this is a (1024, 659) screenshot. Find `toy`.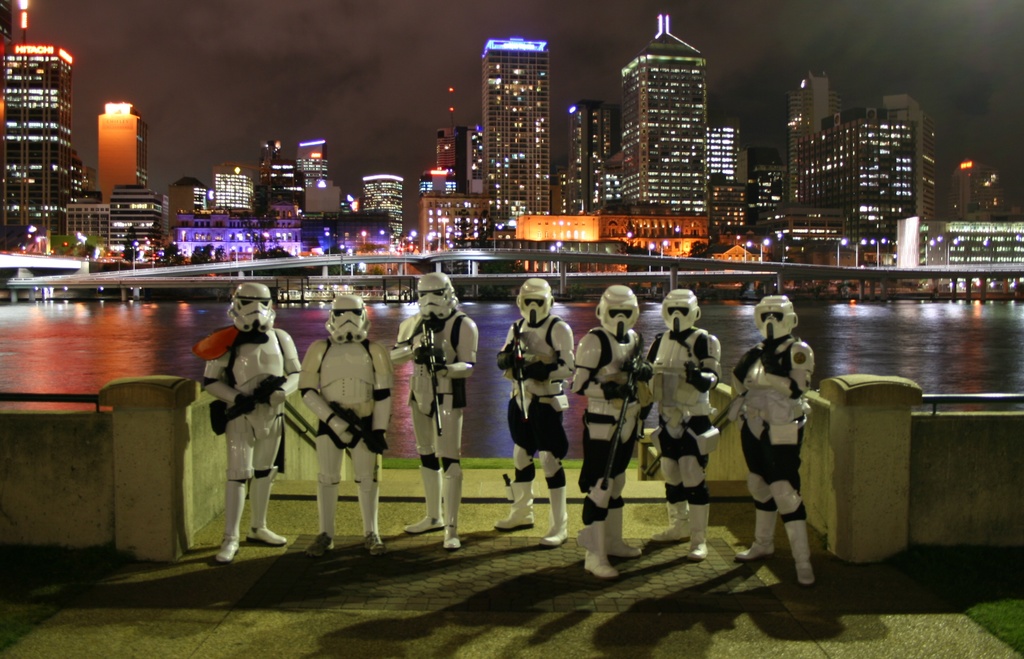
Bounding box: rect(734, 287, 831, 598).
